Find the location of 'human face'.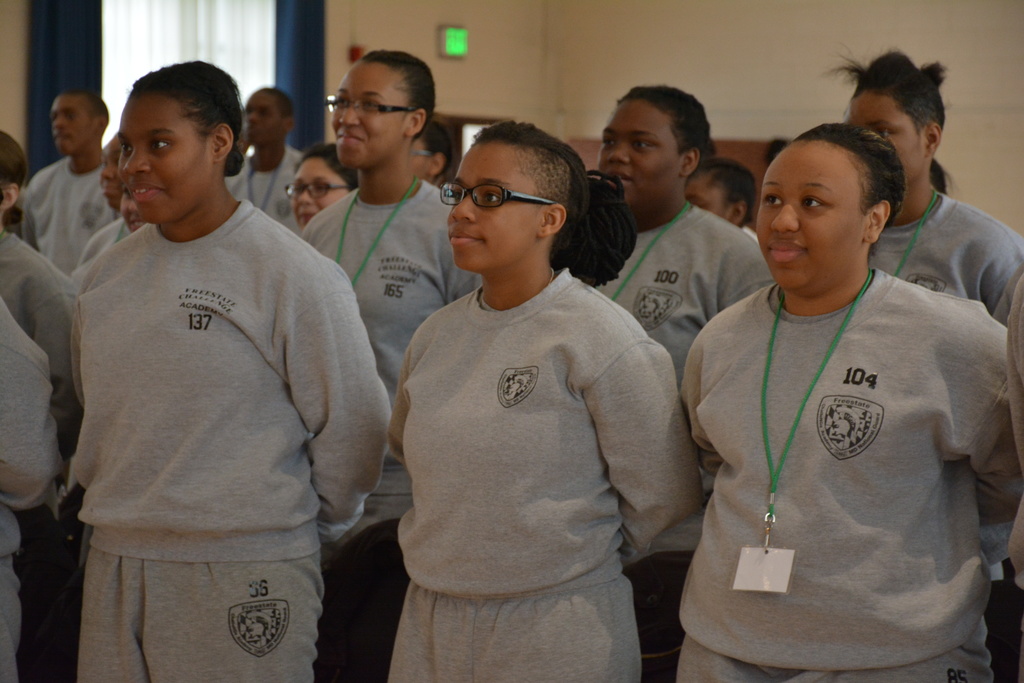
Location: left=241, top=92, right=287, bottom=148.
